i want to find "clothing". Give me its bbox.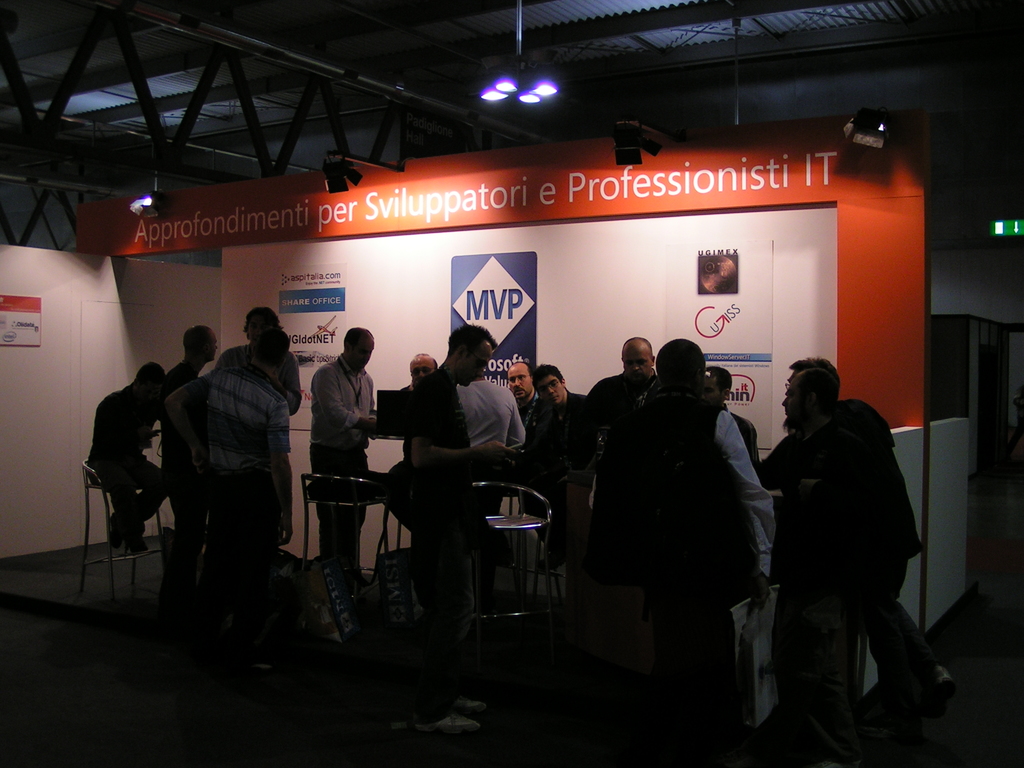
bbox=[303, 355, 385, 618].
